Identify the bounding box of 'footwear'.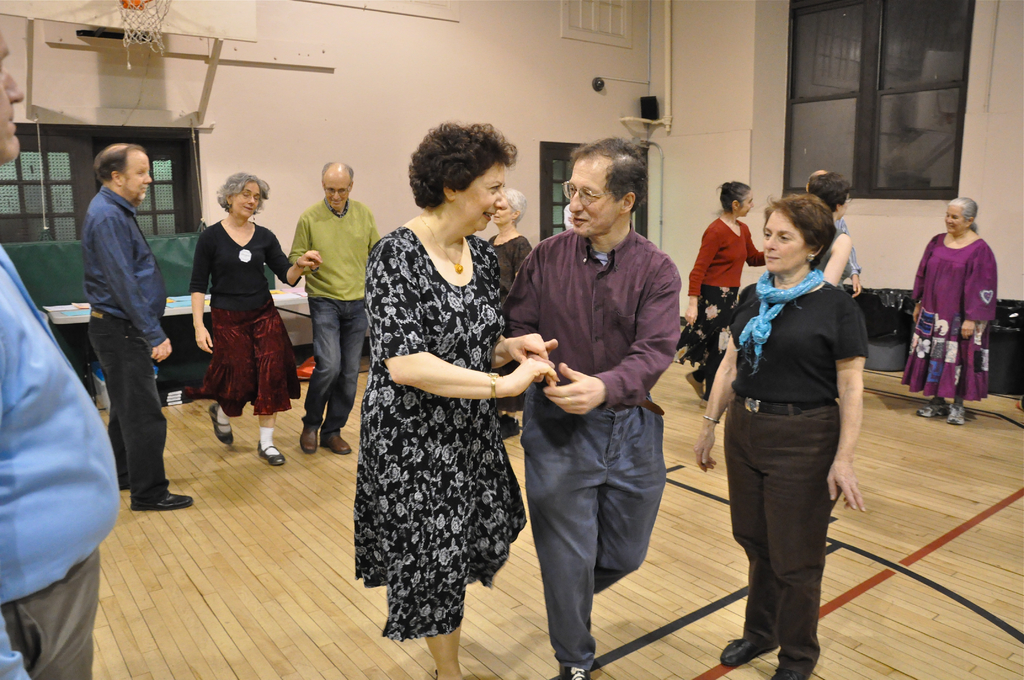
[left=301, top=426, right=319, bottom=451].
